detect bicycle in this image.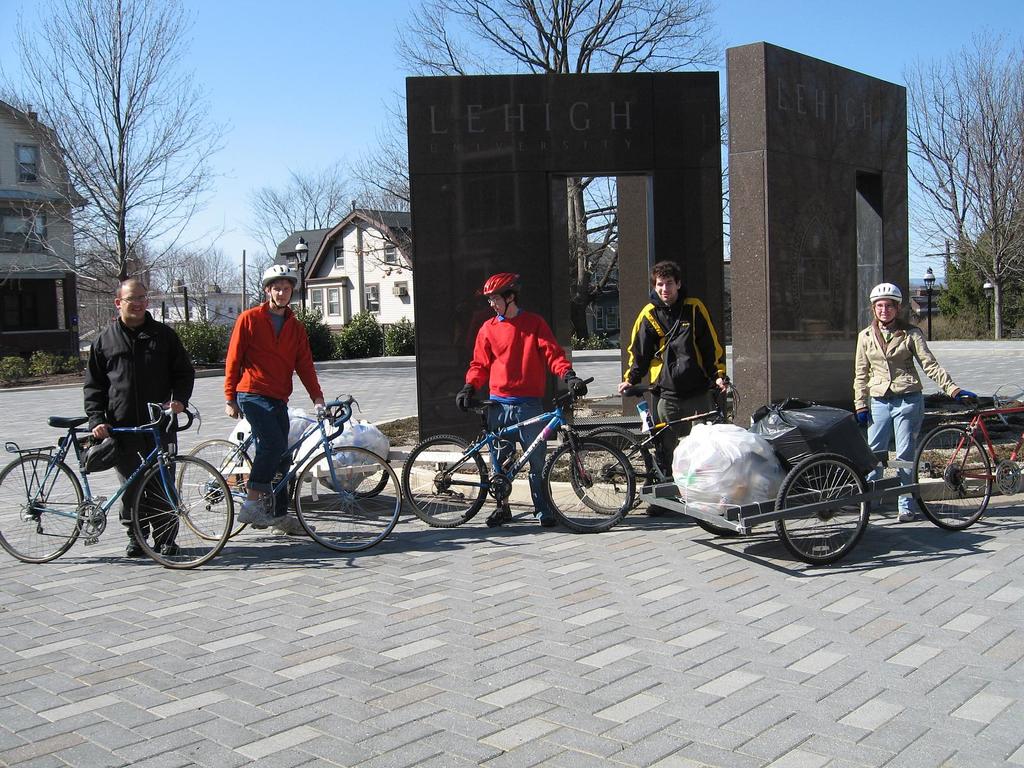
Detection: <bbox>568, 375, 767, 515</bbox>.
